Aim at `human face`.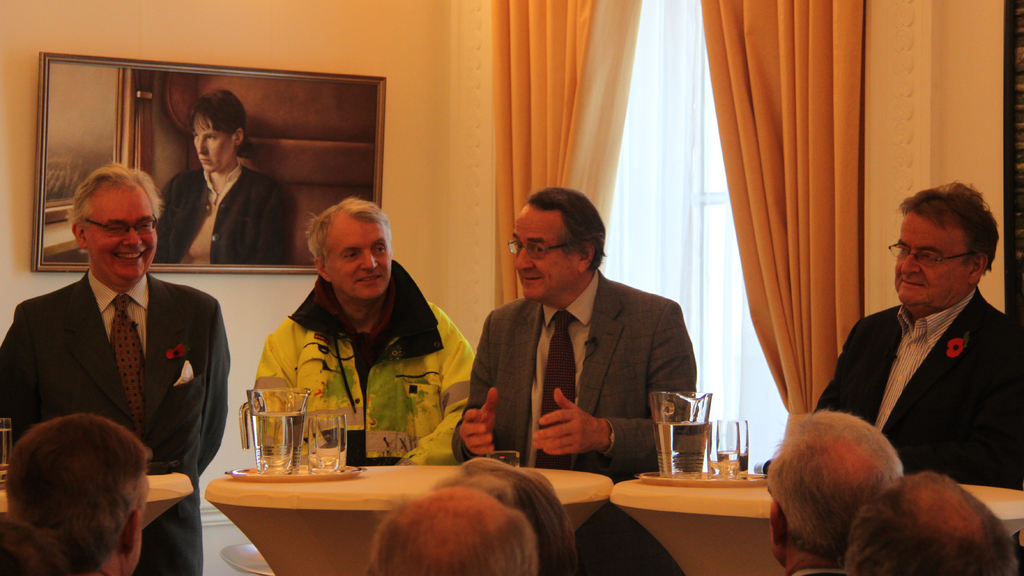
Aimed at {"left": 511, "top": 204, "right": 584, "bottom": 309}.
